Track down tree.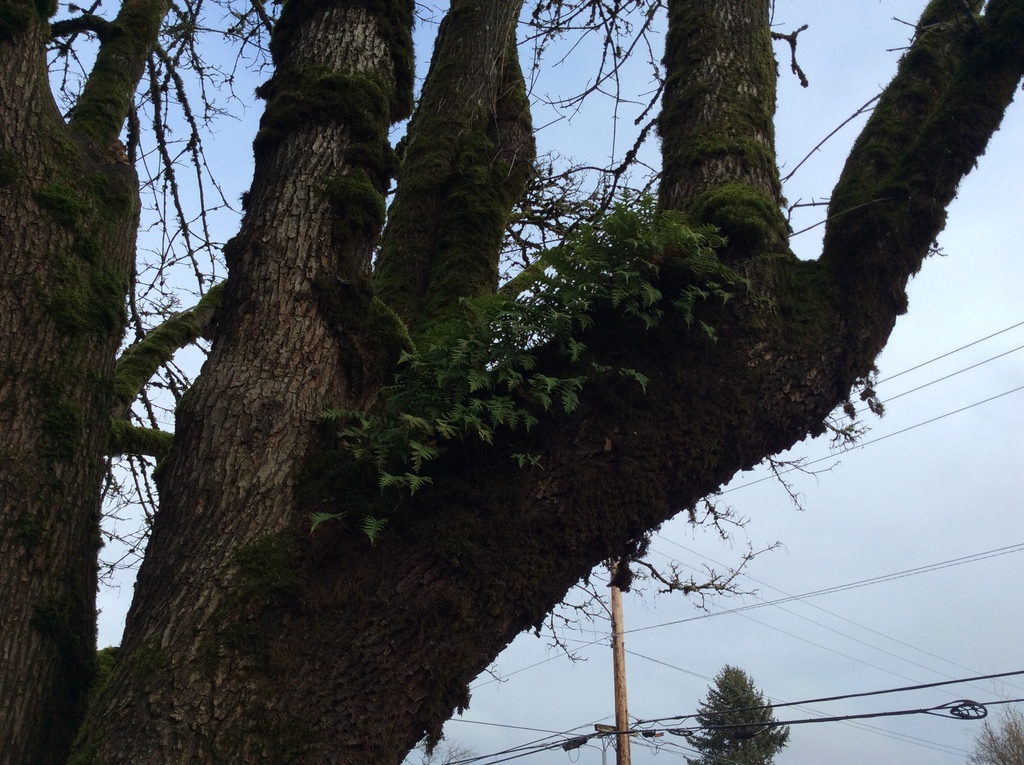
Tracked to locate(33, 0, 1007, 720).
